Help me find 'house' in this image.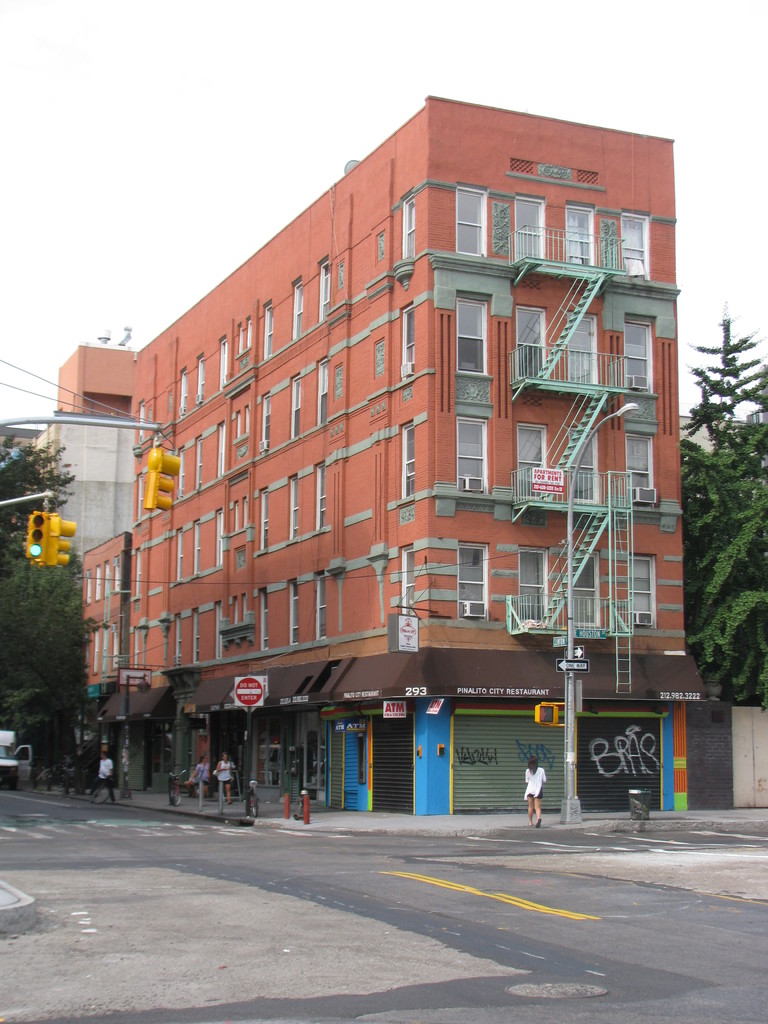
Found it: {"left": 66, "top": 102, "right": 682, "bottom": 653}.
